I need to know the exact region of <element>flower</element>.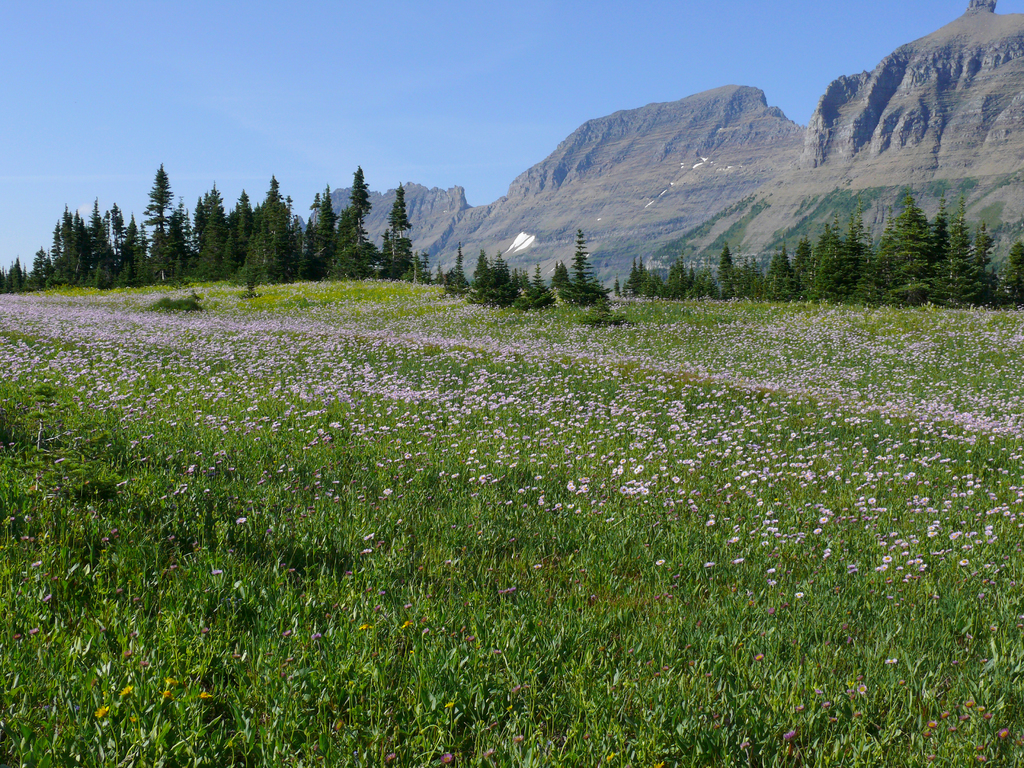
Region: [left=604, top=749, right=618, bottom=762].
